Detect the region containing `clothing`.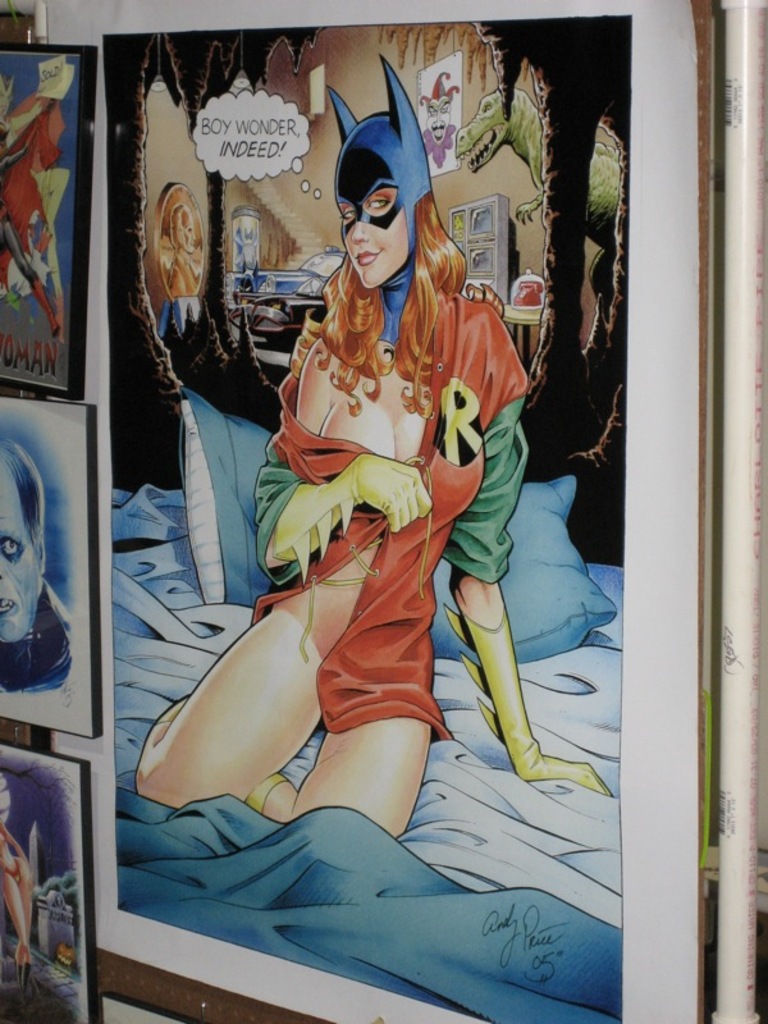
bbox(0, 603, 72, 708).
